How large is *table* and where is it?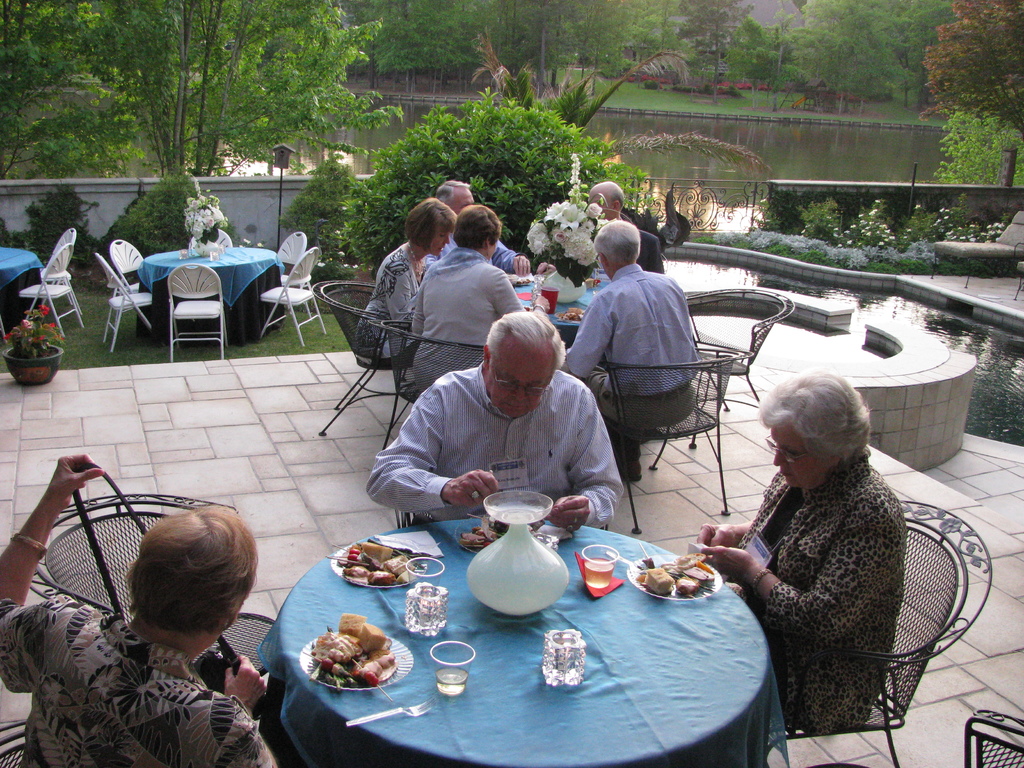
Bounding box: crop(255, 507, 787, 767).
